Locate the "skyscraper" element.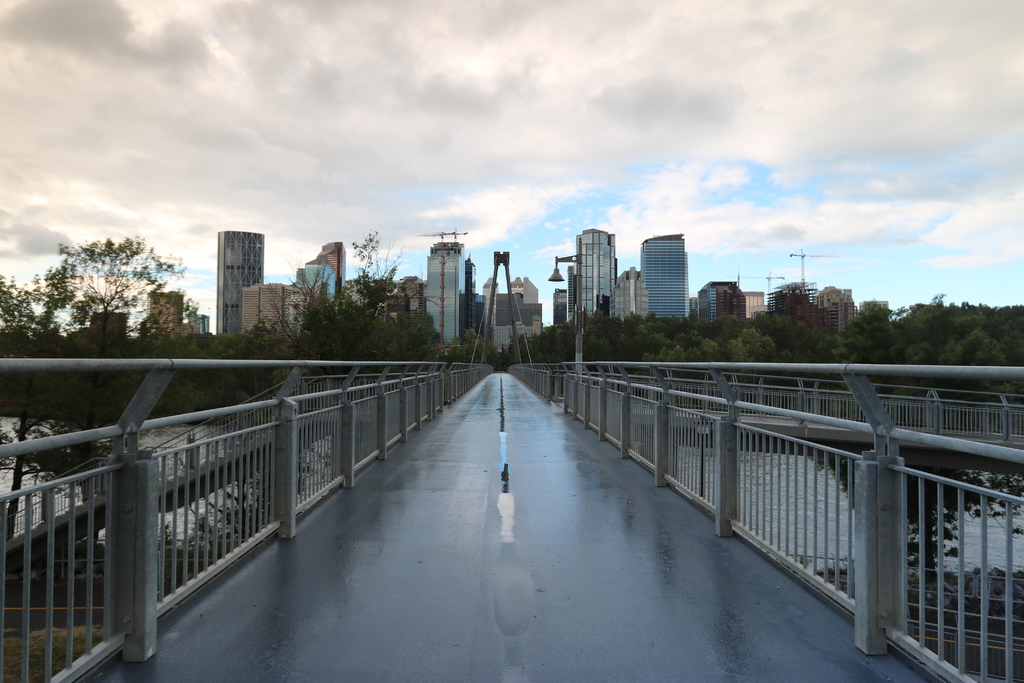
Element bbox: <box>637,224,712,327</box>.
